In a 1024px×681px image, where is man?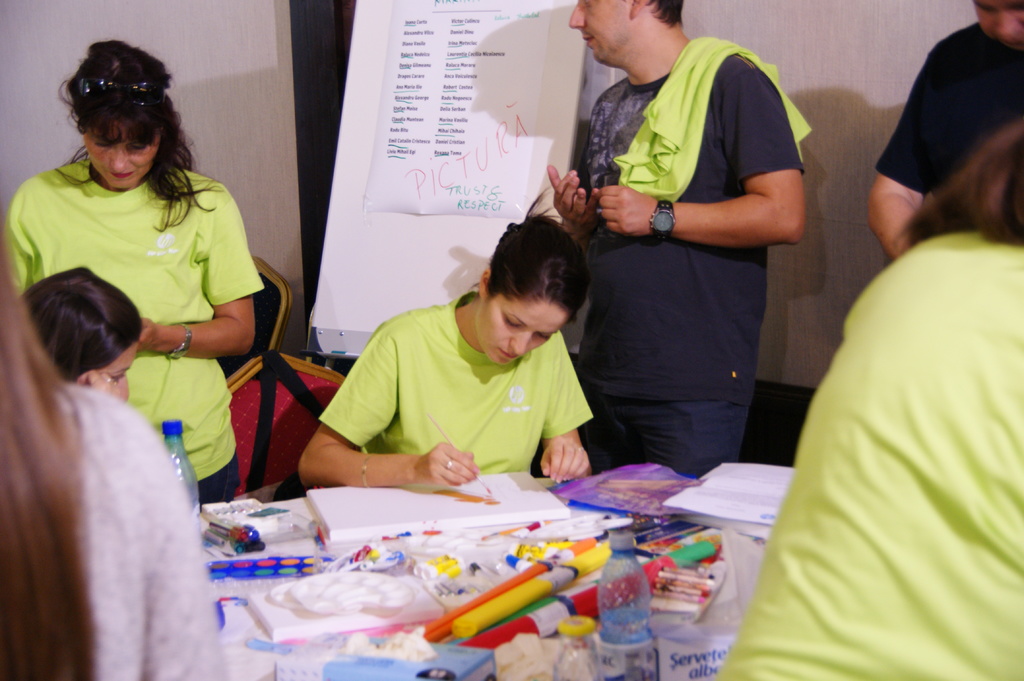
{"x1": 859, "y1": 0, "x2": 1023, "y2": 264}.
